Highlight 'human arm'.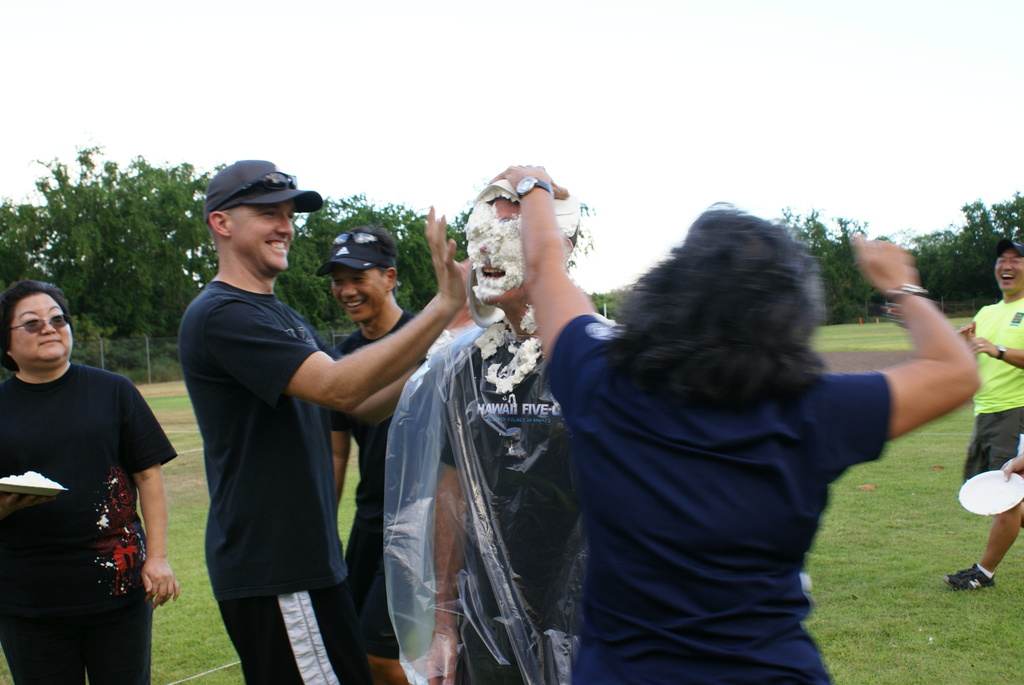
Highlighted region: 828, 224, 989, 477.
